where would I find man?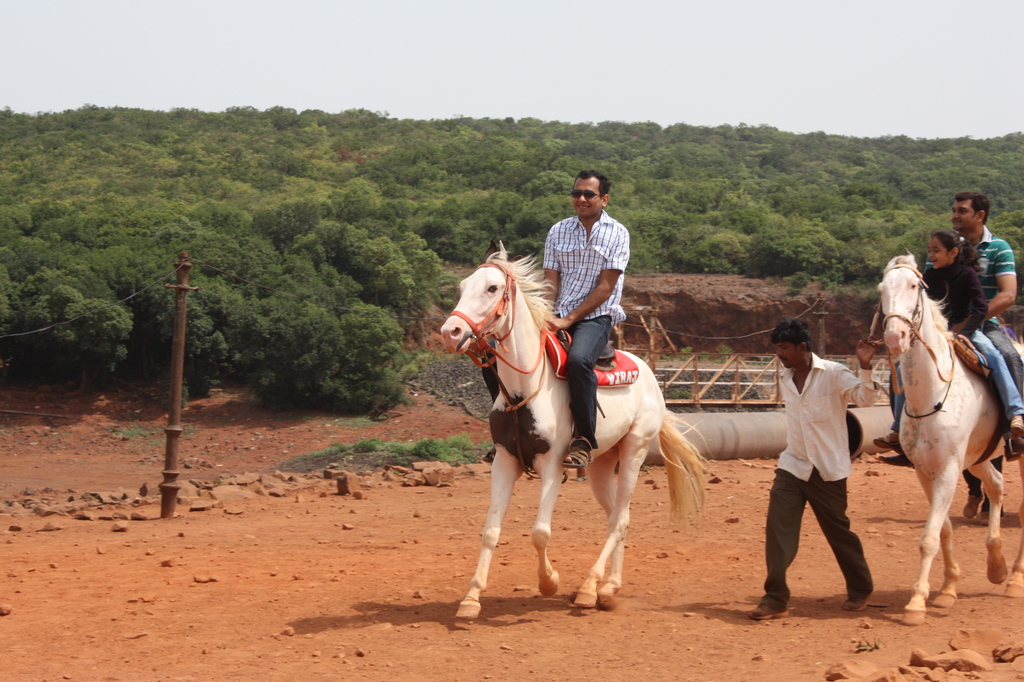
At 535:166:635:467.
